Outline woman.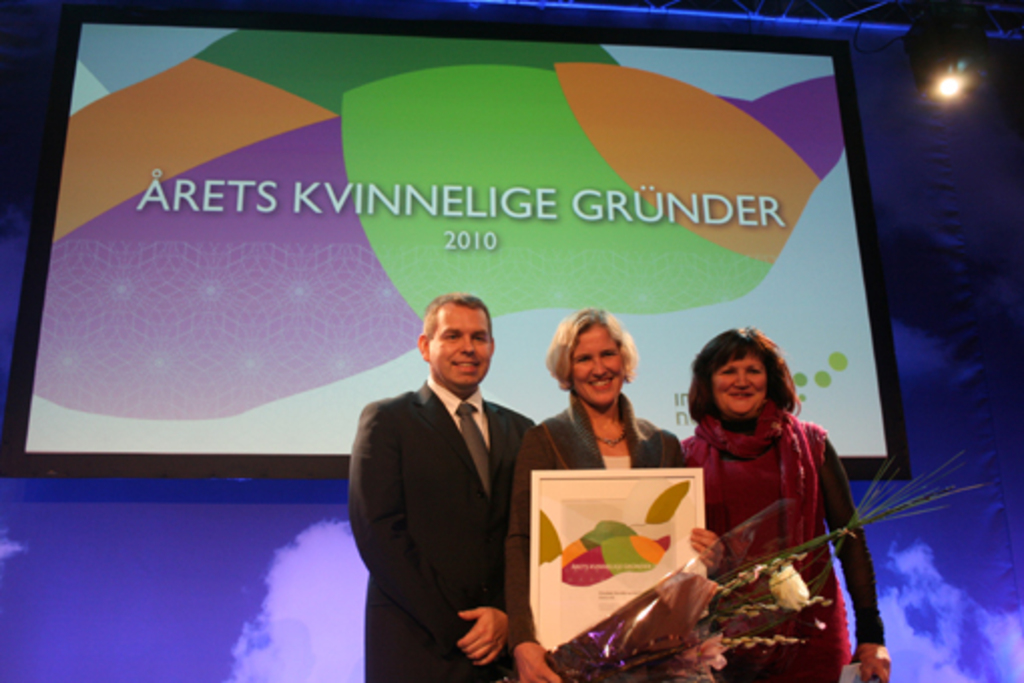
Outline: 504,305,725,681.
